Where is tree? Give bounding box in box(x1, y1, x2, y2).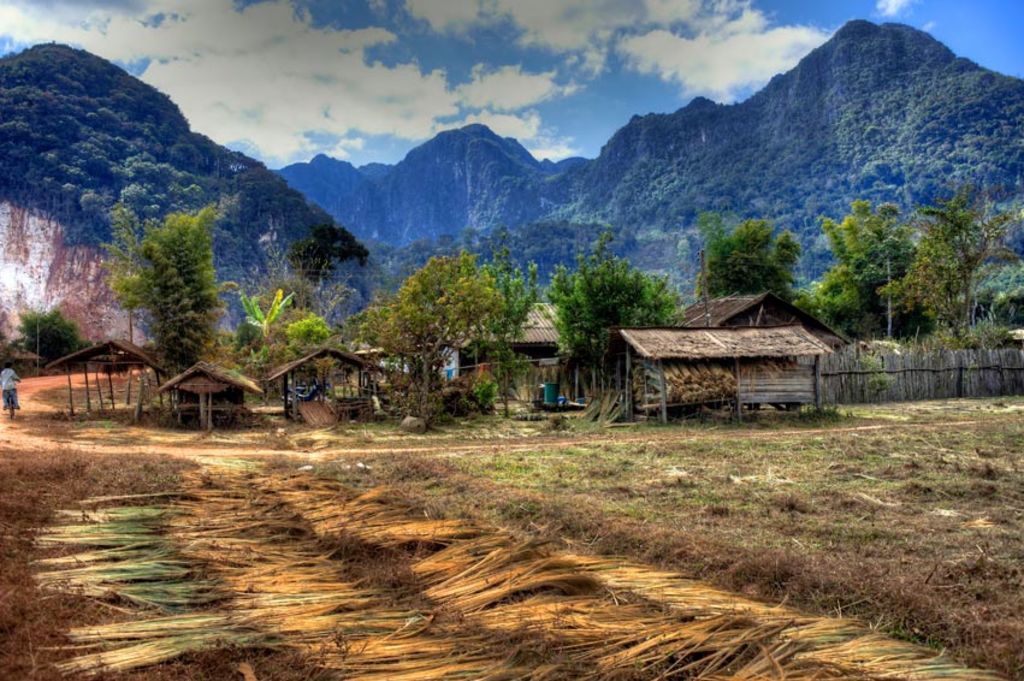
box(702, 206, 830, 313).
